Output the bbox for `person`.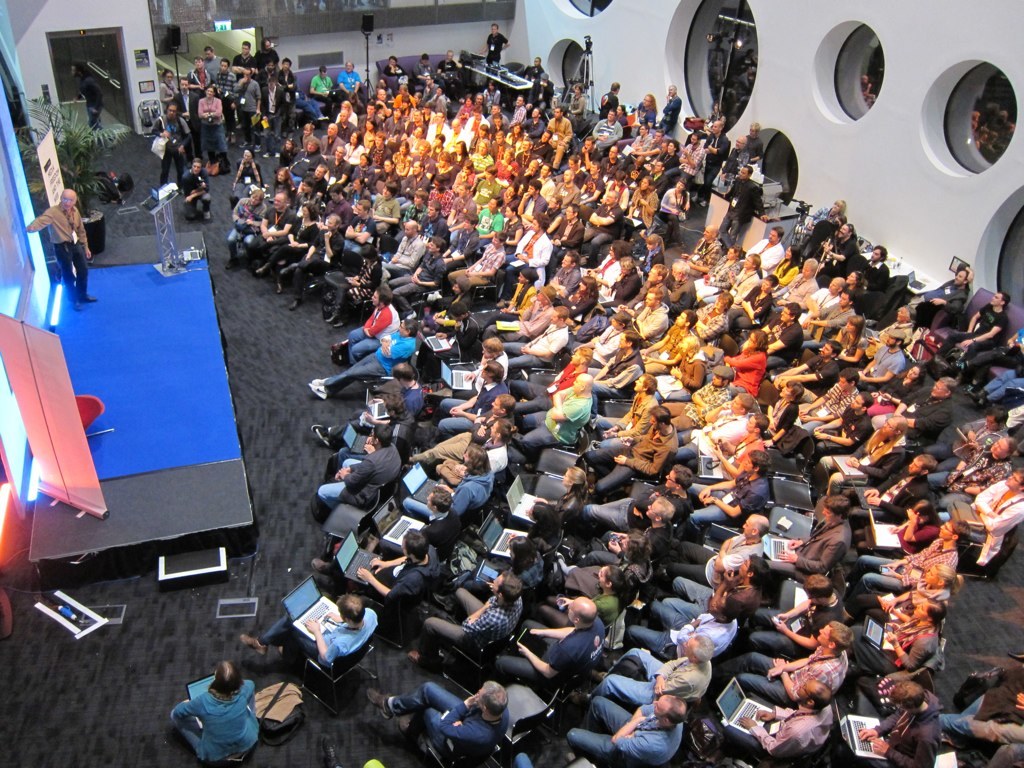
region(926, 407, 1012, 471).
